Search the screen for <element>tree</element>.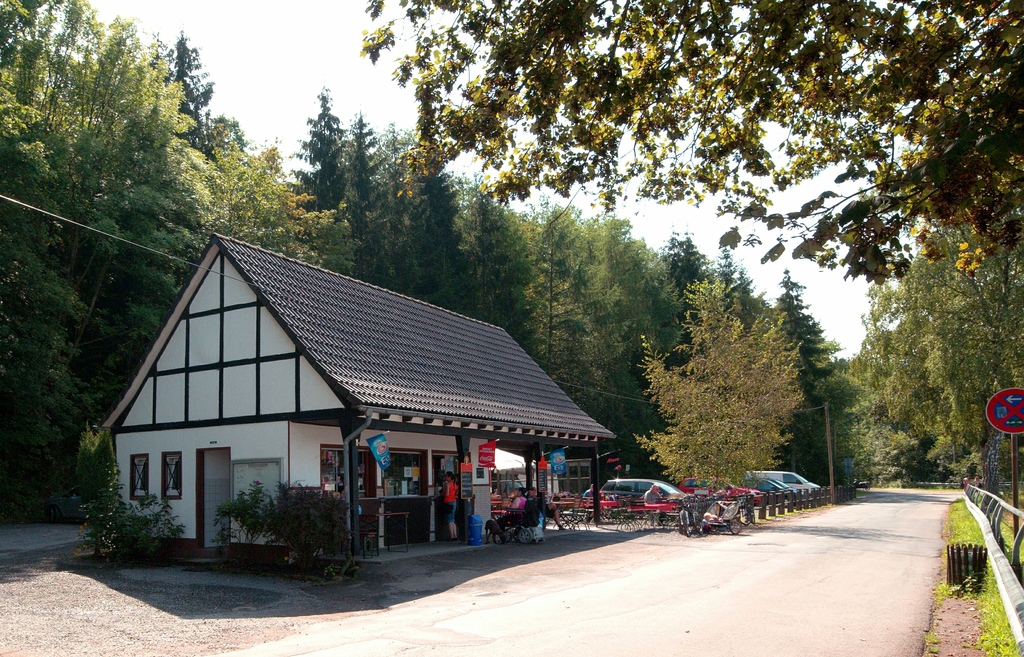
Found at 641, 283, 810, 502.
